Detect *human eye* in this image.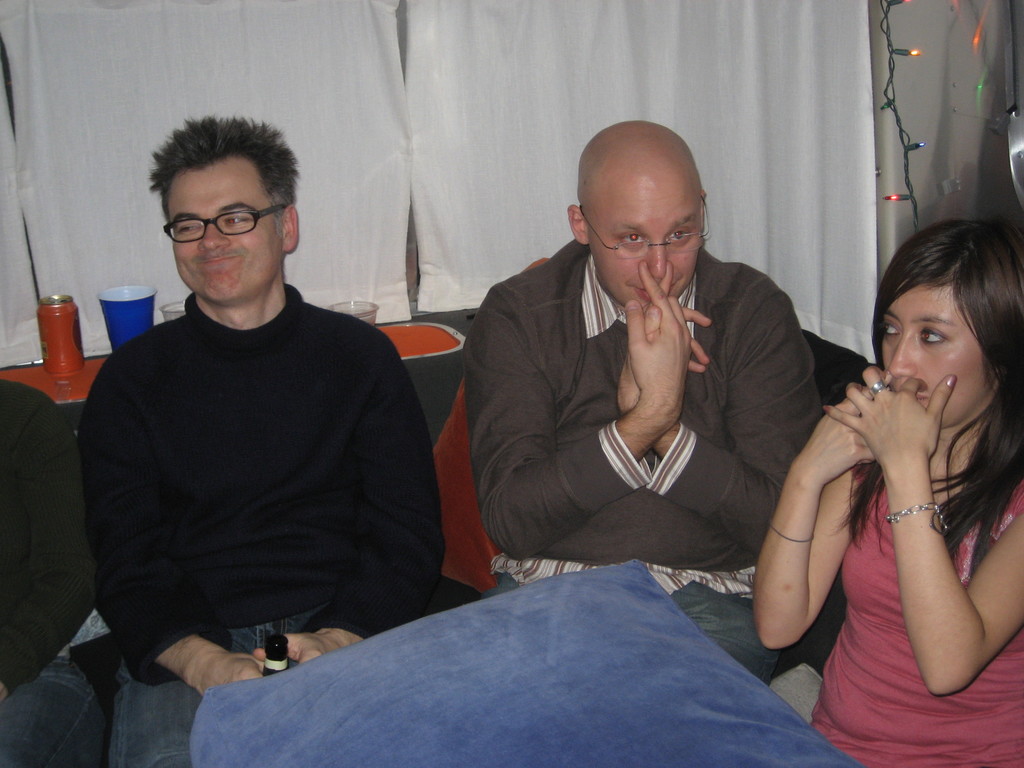
Detection: 660/226/690/244.
